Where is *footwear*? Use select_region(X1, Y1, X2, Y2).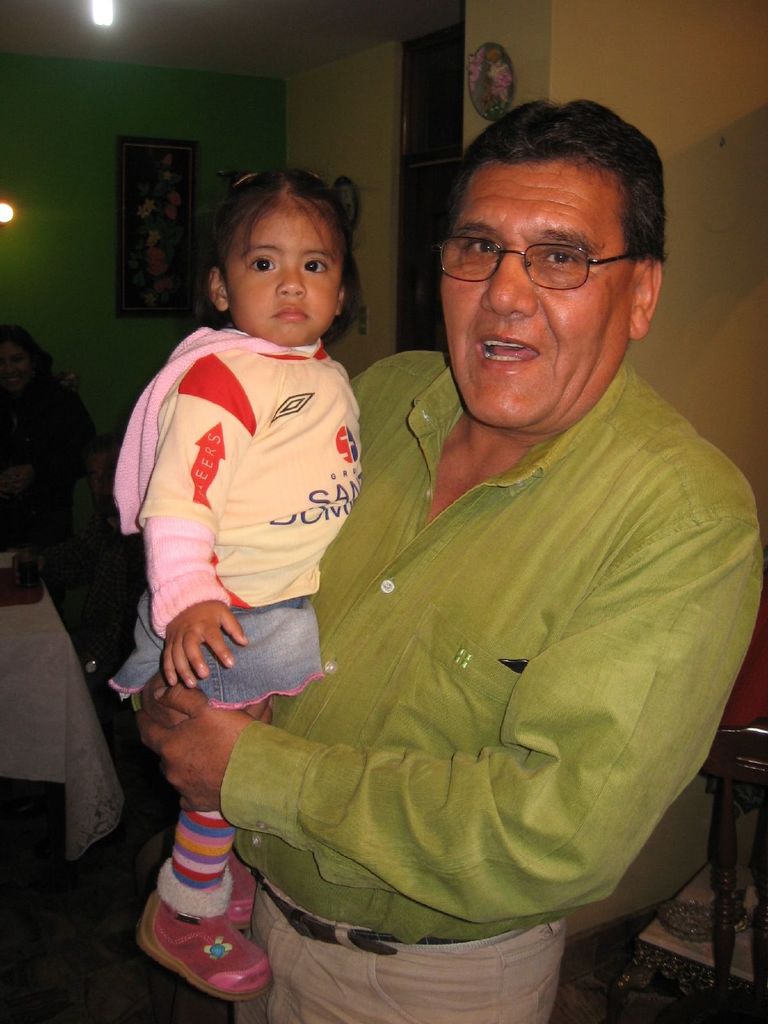
select_region(127, 913, 271, 1007).
